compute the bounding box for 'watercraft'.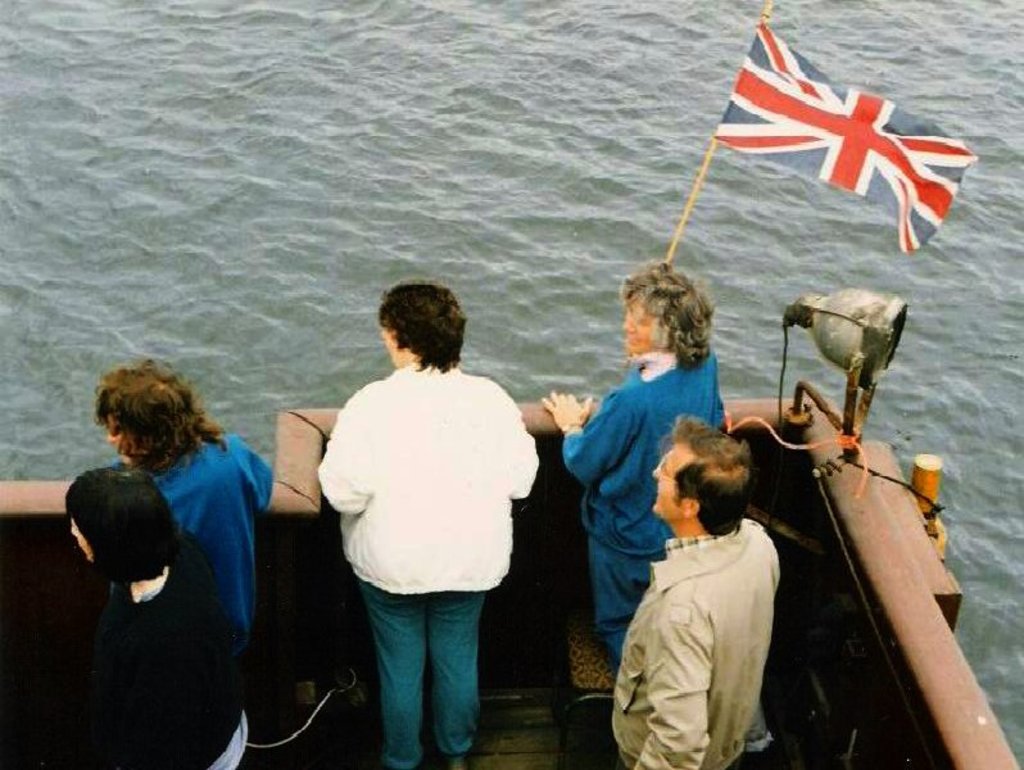
[left=0, top=3, right=1023, bottom=769].
